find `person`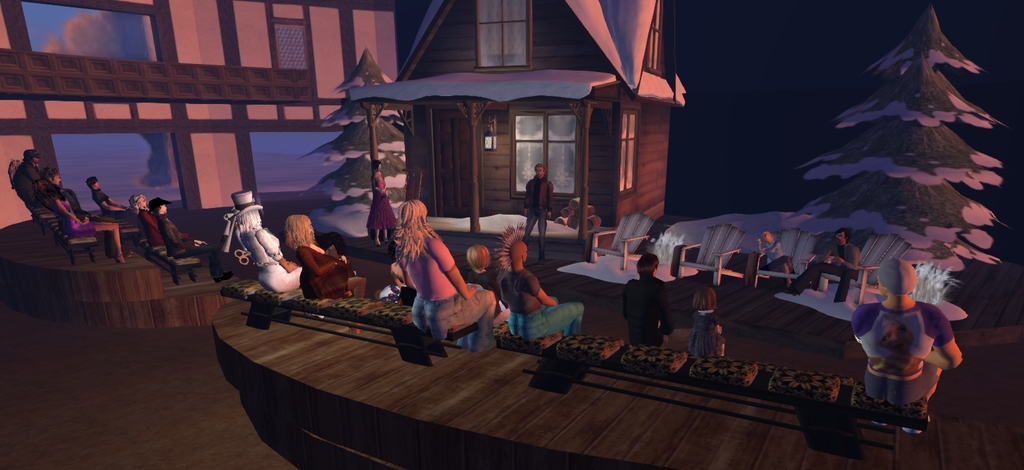
282 213 365 334
